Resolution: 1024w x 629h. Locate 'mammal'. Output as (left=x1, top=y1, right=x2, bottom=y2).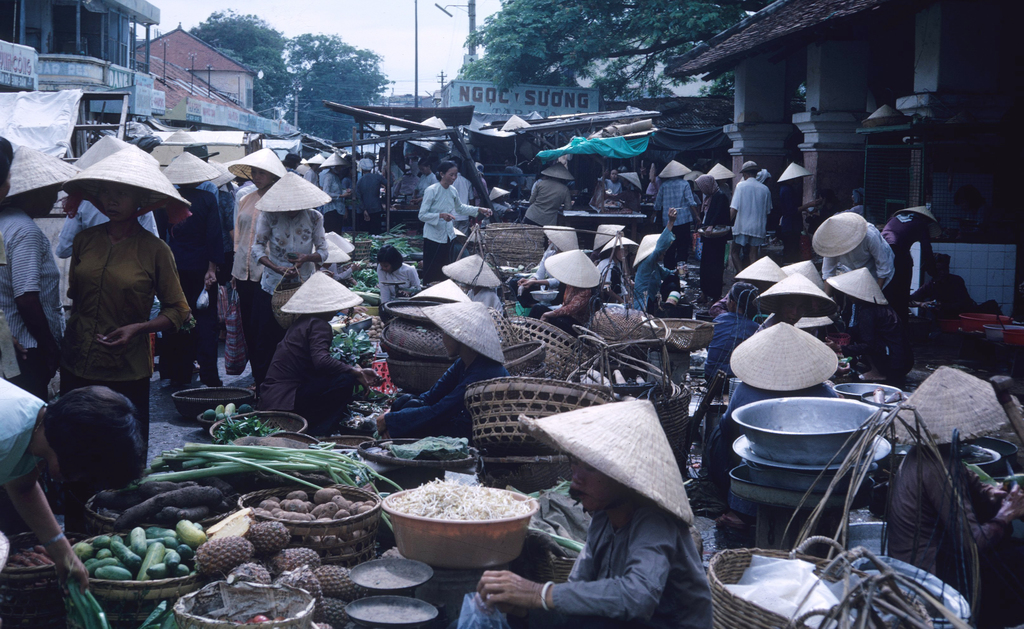
(left=619, top=170, right=641, bottom=207).
